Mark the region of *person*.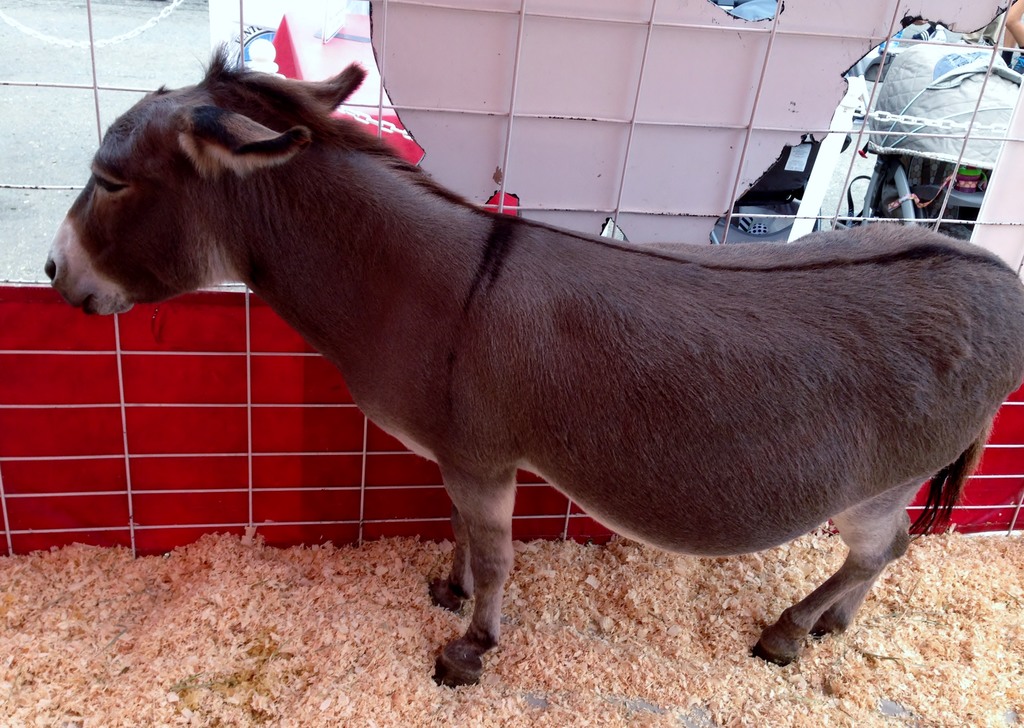
Region: 999, 0, 1023, 71.
